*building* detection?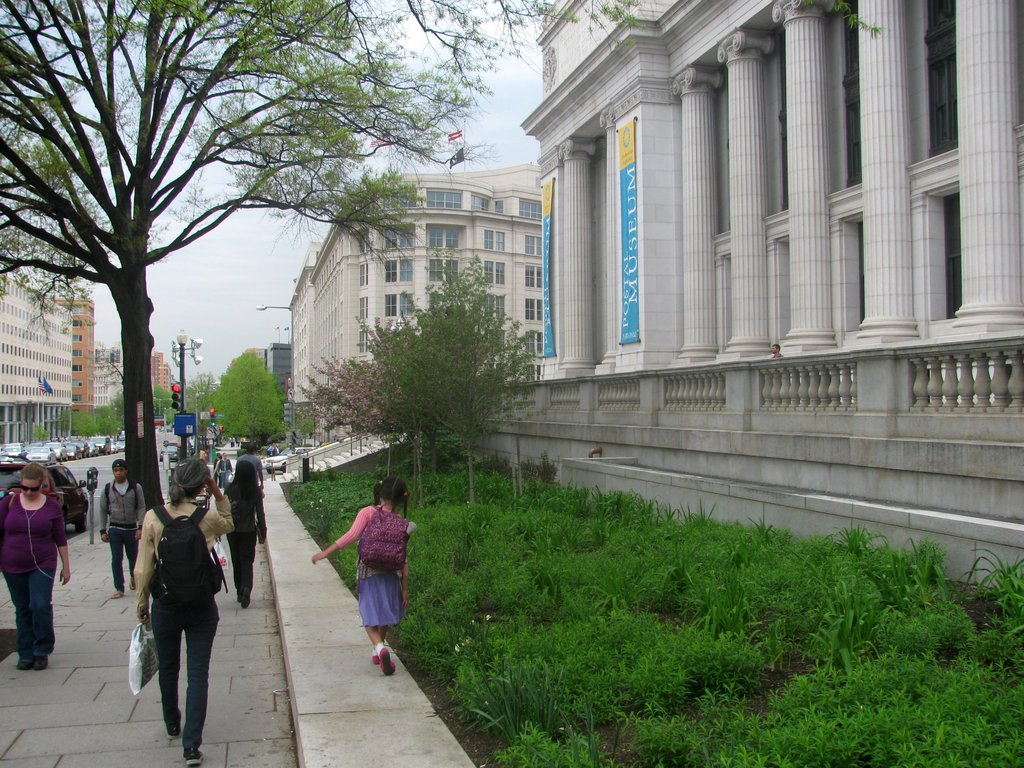
[x1=453, y1=0, x2=1023, y2=593]
